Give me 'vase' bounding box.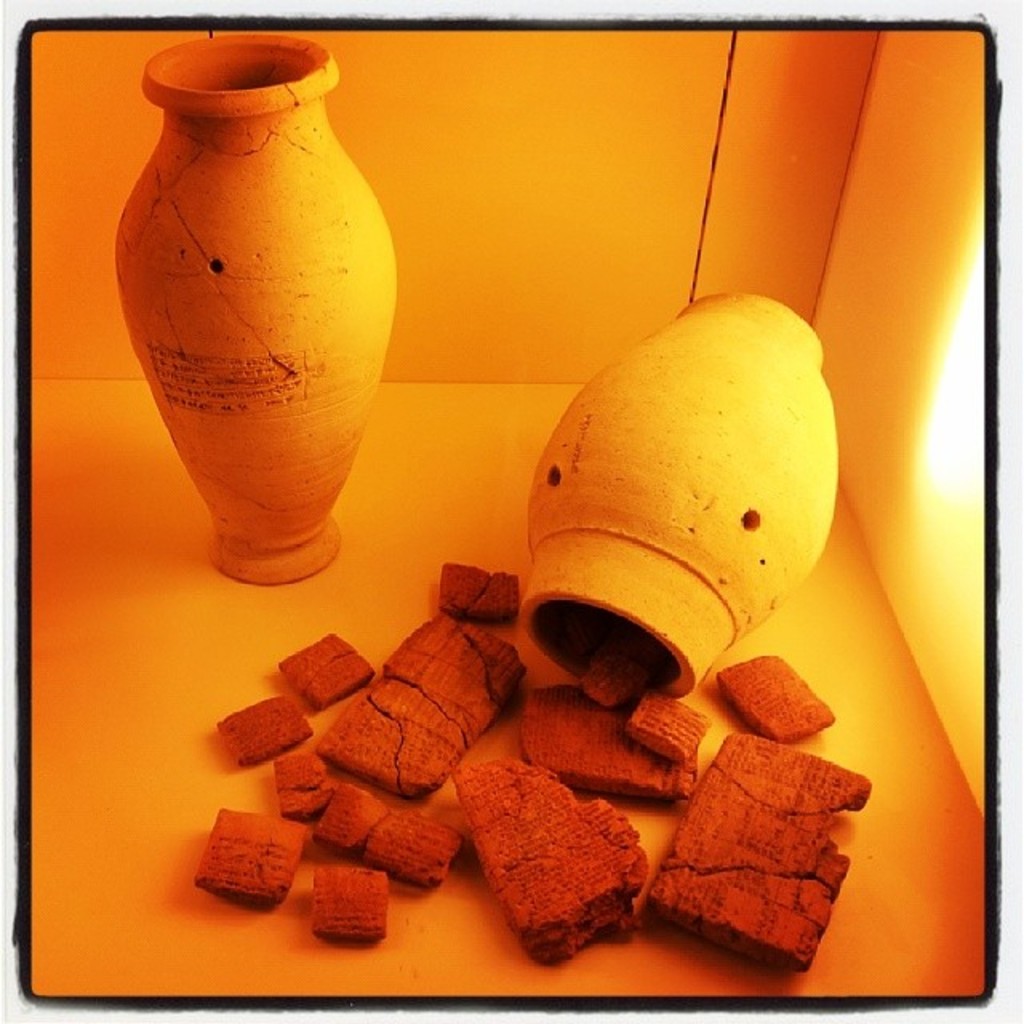
pyautogui.locateOnScreen(109, 32, 405, 584).
